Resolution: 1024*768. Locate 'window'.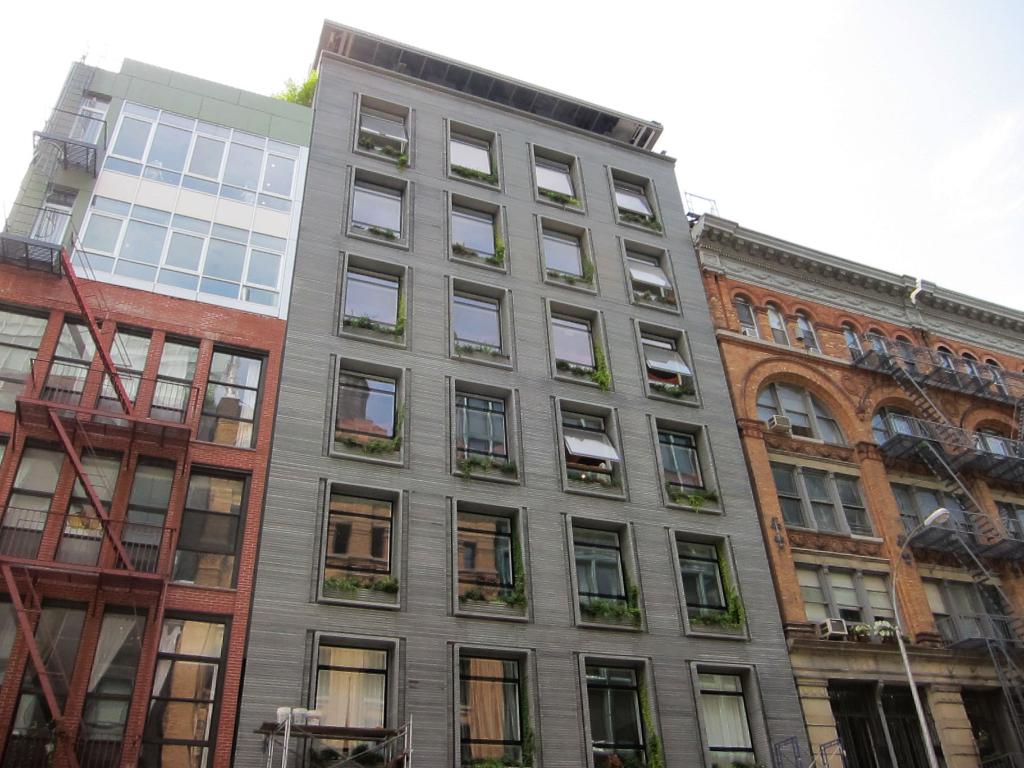
[454,392,511,466].
